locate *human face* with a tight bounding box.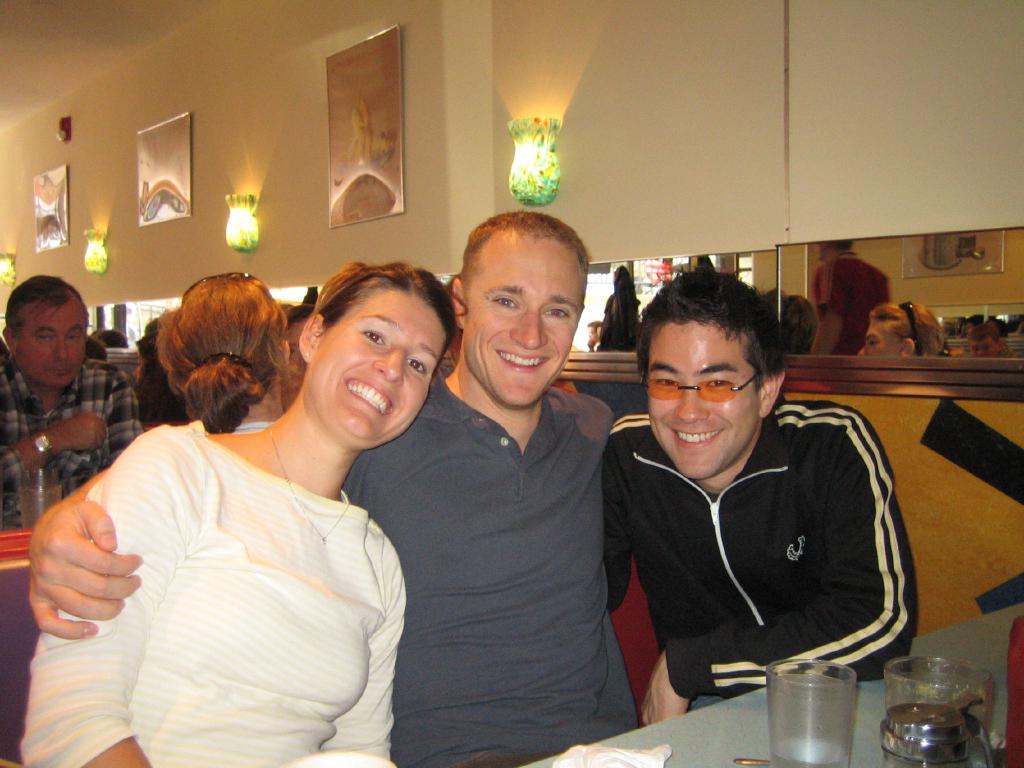
BBox(857, 317, 900, 360).
